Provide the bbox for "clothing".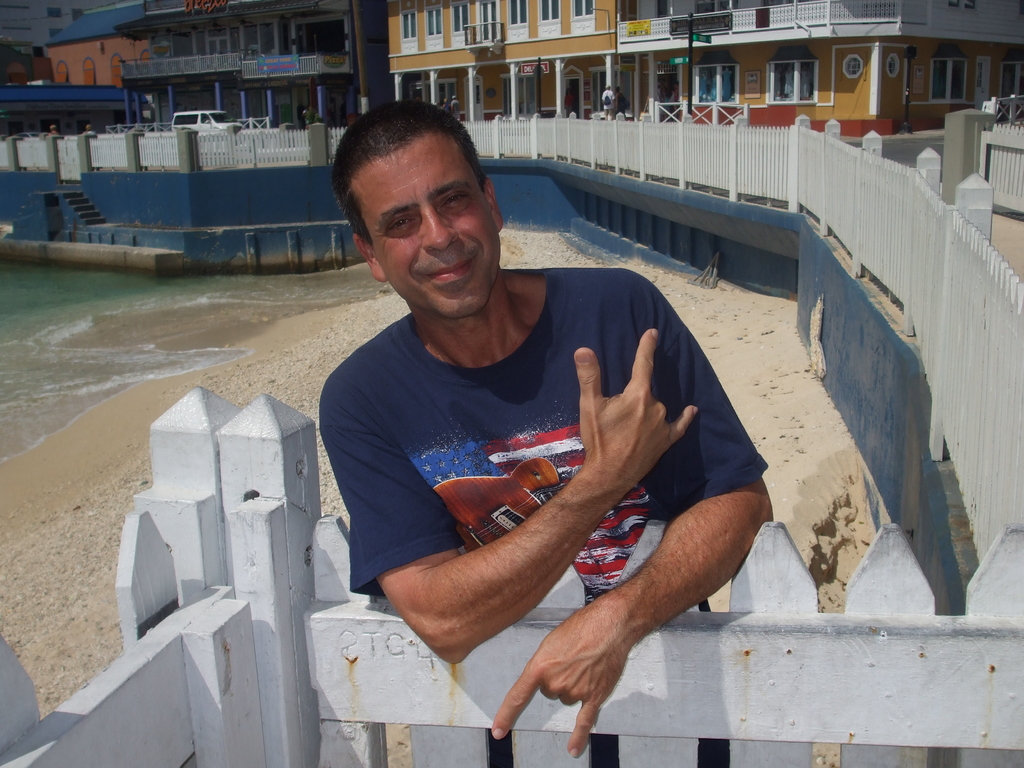
Rect(320, 264, 765, 767).
